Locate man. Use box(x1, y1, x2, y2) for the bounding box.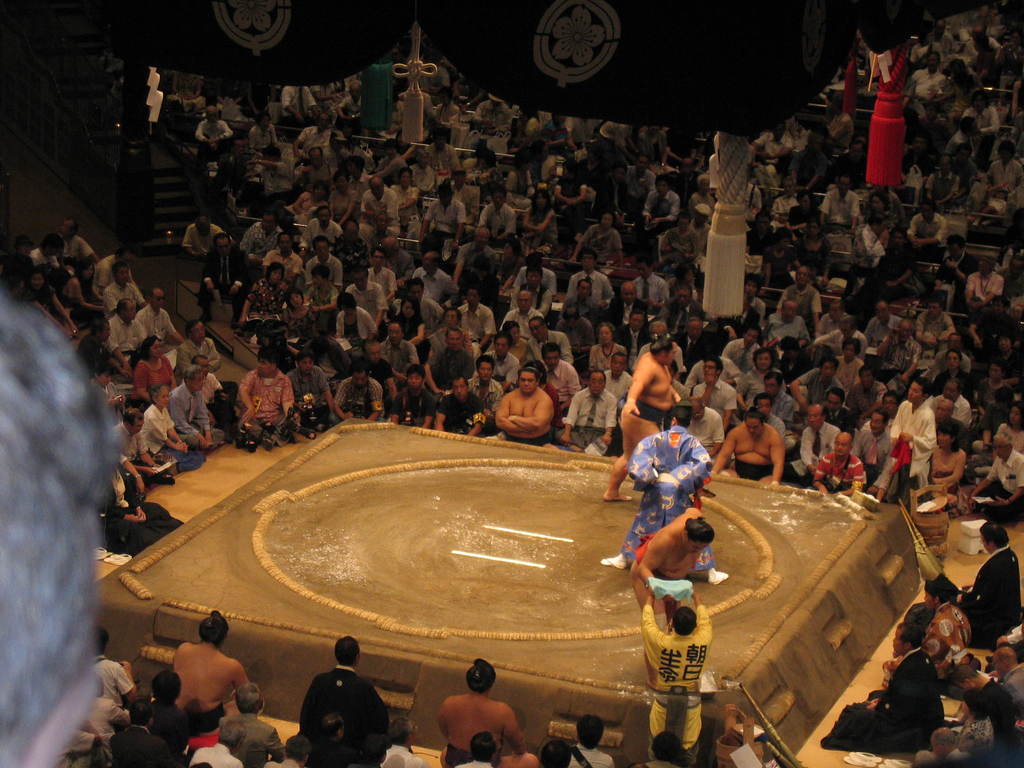
box(297, 144, 335, 185).
